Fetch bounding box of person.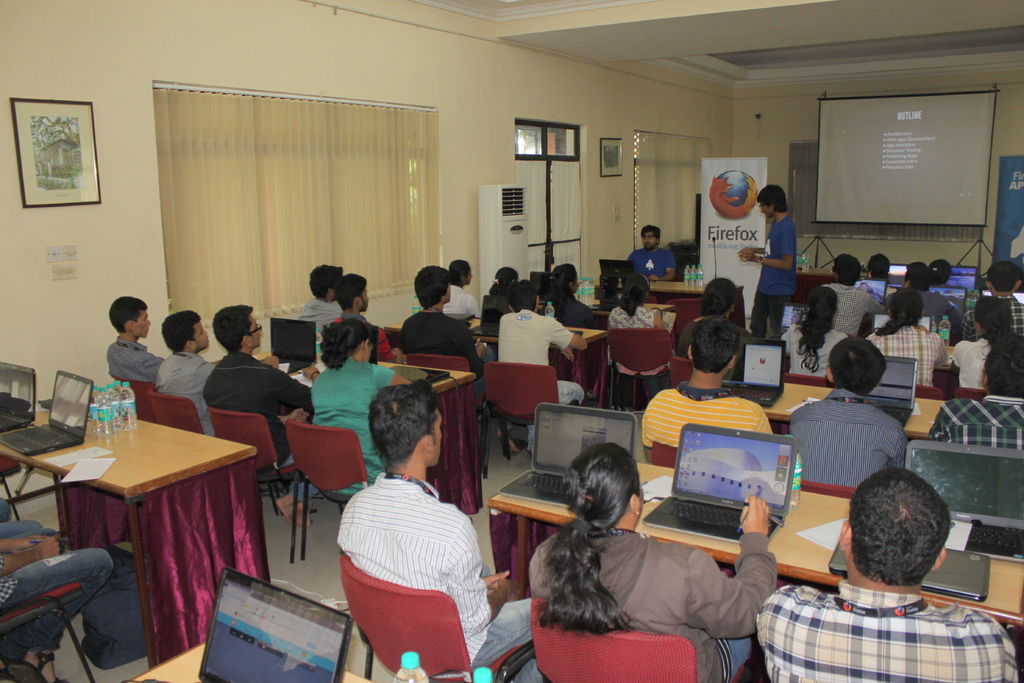
Bbox: box=[626, 226, 675, 286].
